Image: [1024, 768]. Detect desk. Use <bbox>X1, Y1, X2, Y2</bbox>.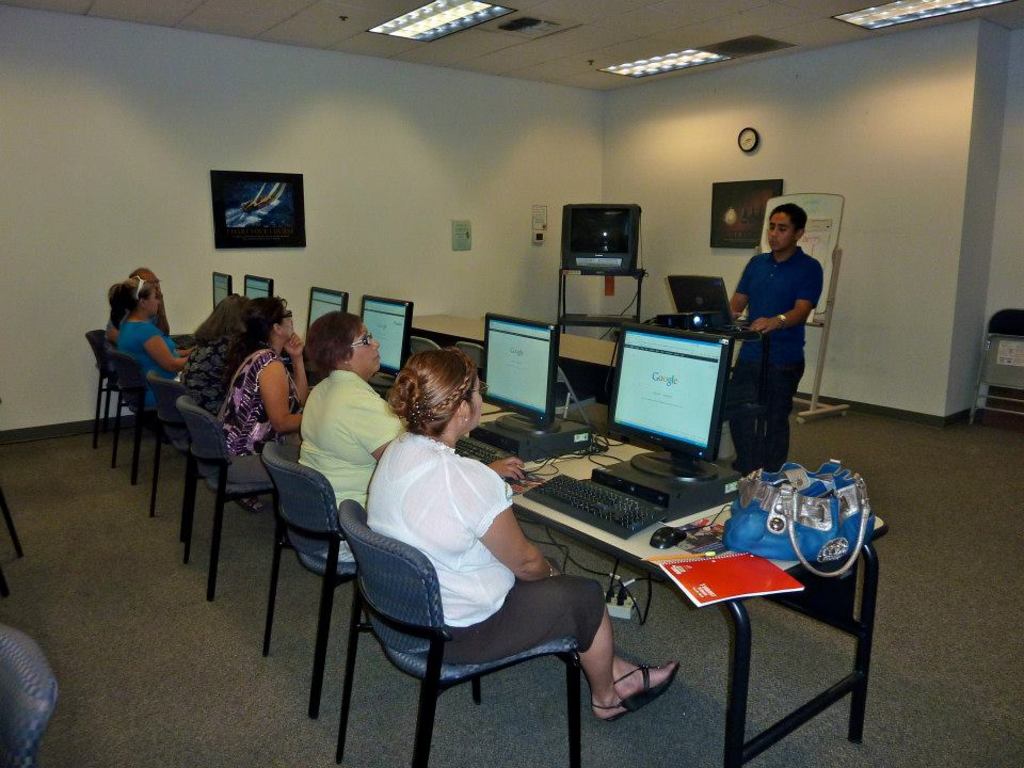
<bbox>461, 422, 892, 742</bbox>.
